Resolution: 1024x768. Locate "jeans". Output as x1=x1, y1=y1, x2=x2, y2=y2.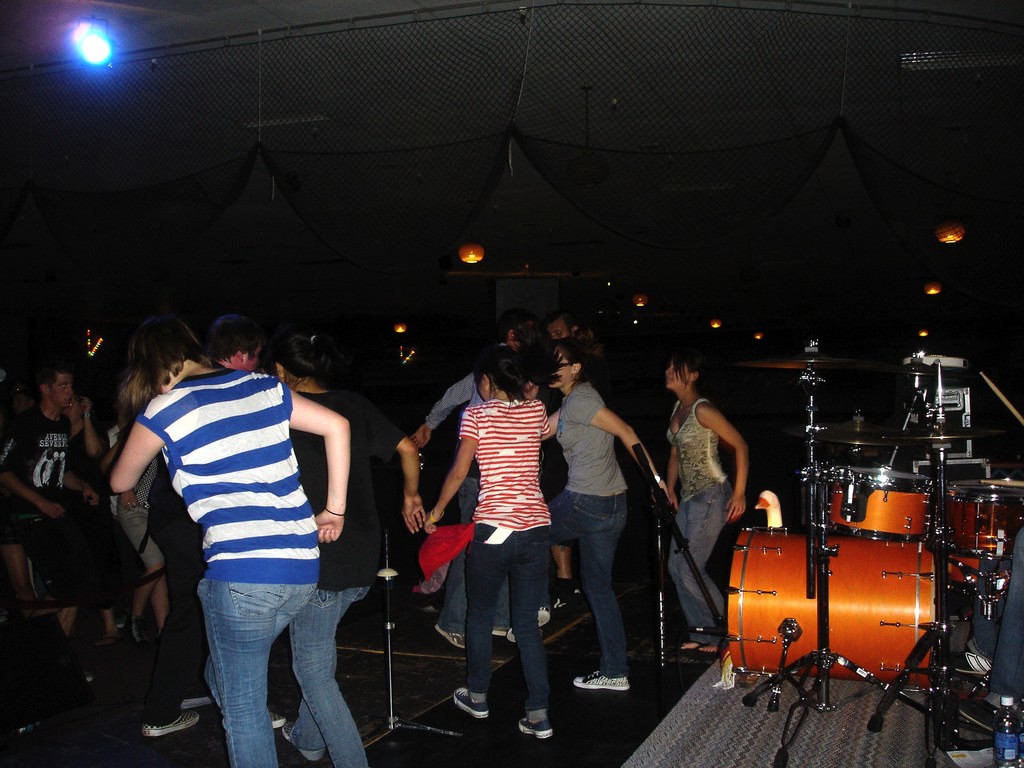
x1=440, y1=532, x2=557, y2=738.
